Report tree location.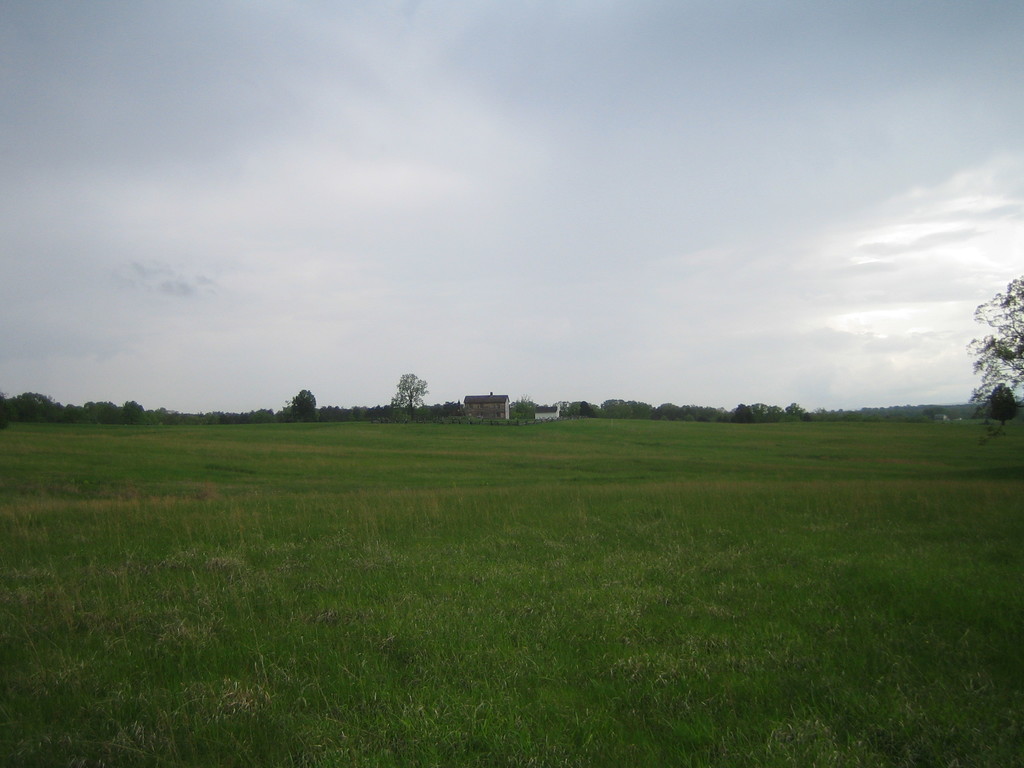
Report: detection(822, 376, 960, 430).
